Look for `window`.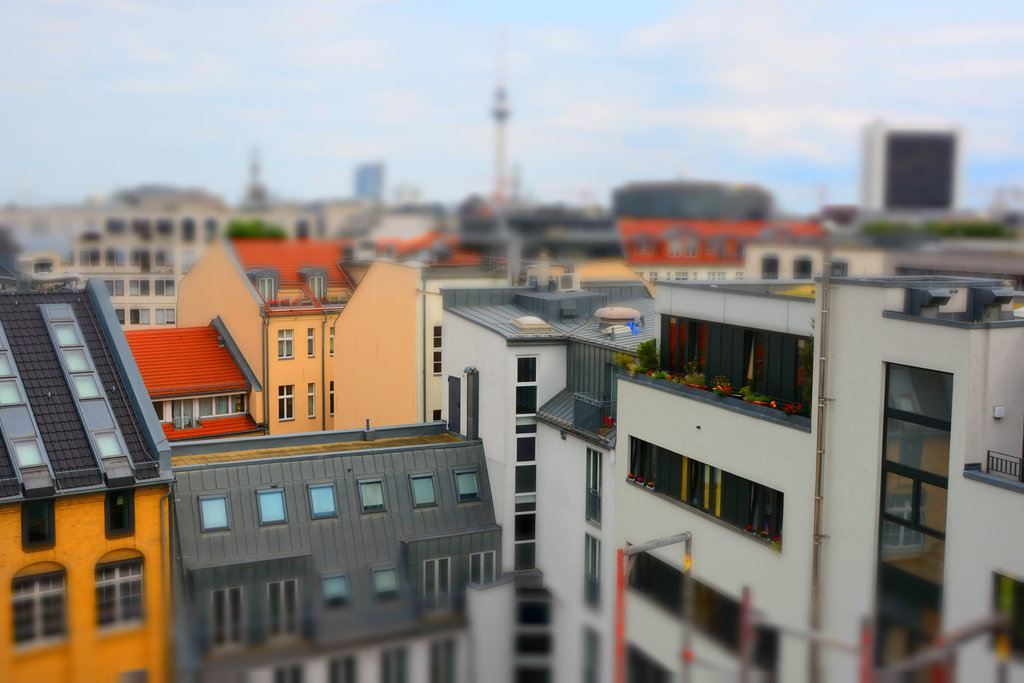
Found: l=212, t=579, r=295, b=659.
